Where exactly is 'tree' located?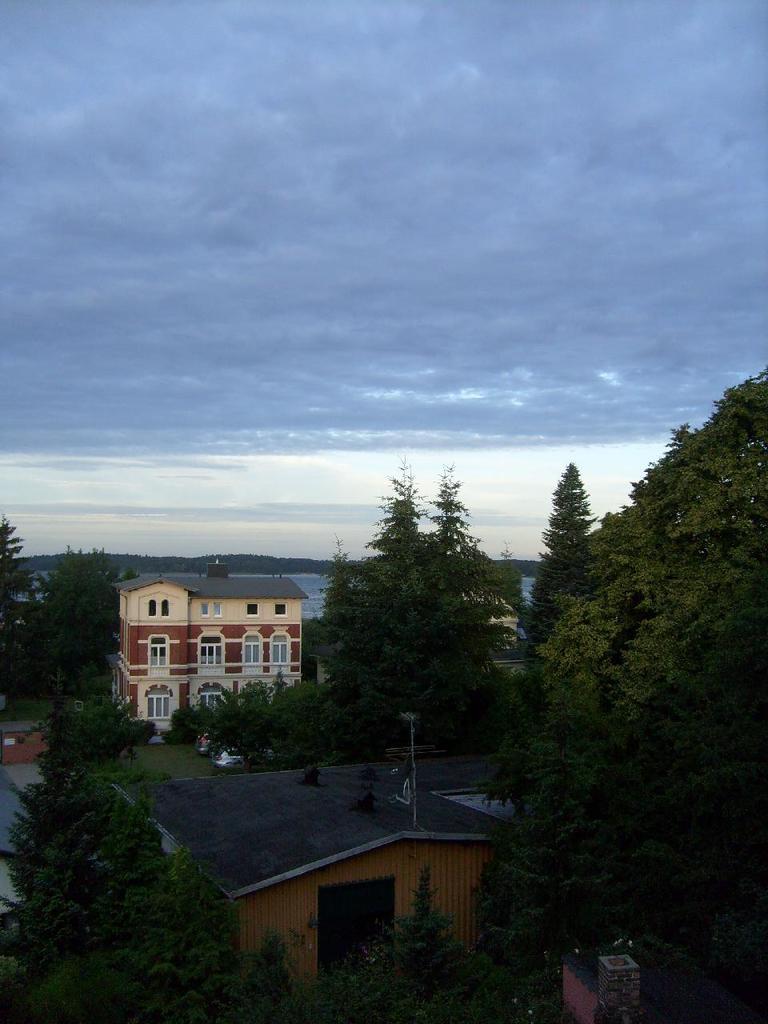
Its bounding box is (x1=0, y1=502, x2=44, y2=715).
